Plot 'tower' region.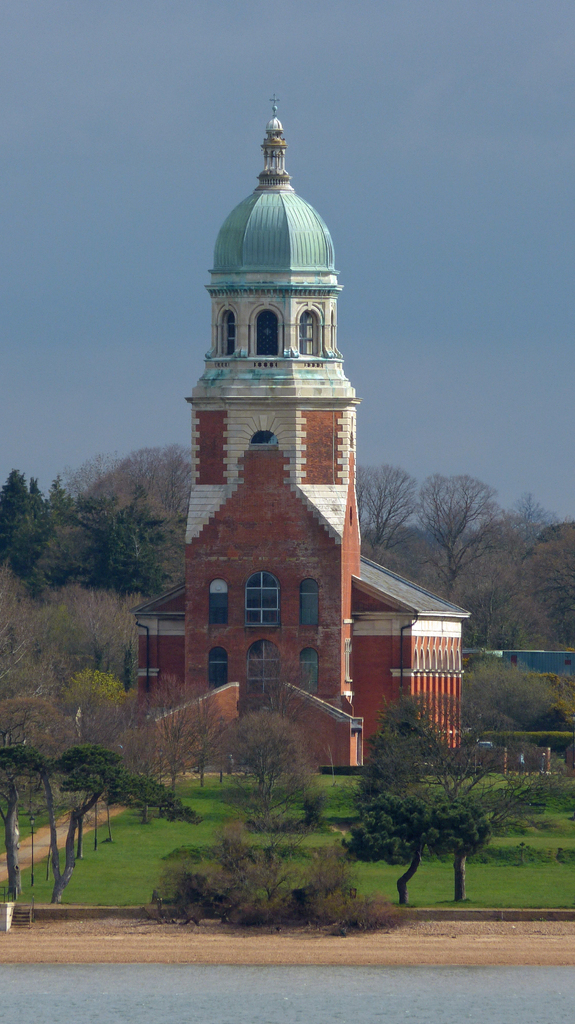
Plotted at box(141, 104, 401, 783).
